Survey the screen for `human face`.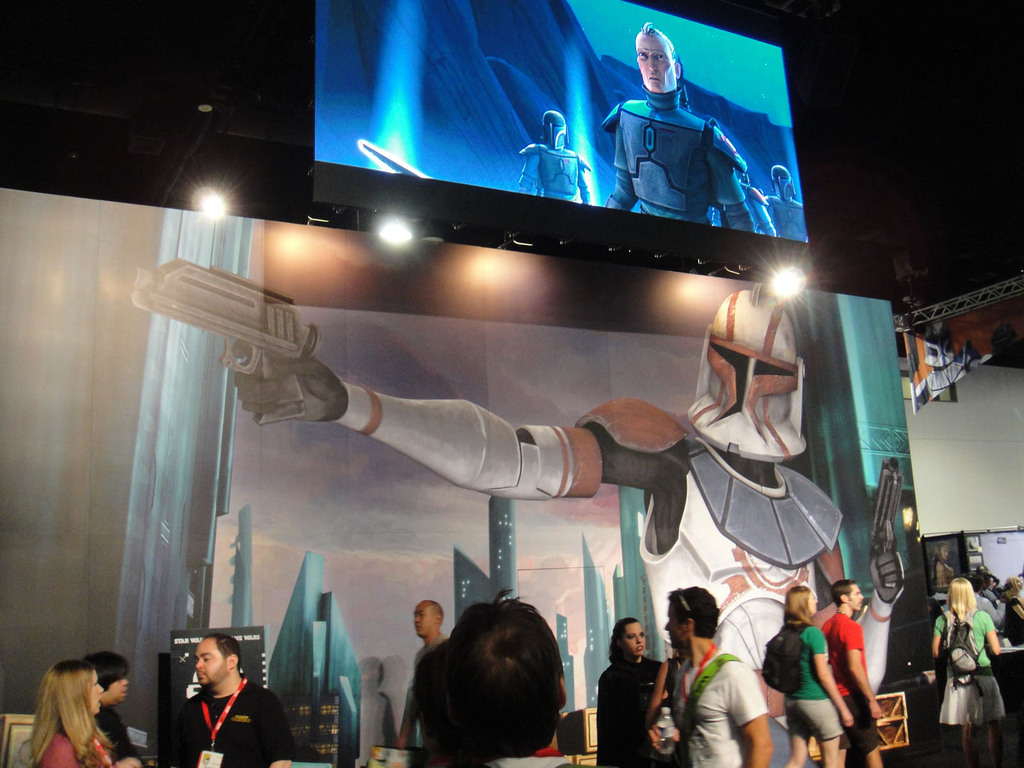
Survey found: locate(849, 586, 864, 610).
